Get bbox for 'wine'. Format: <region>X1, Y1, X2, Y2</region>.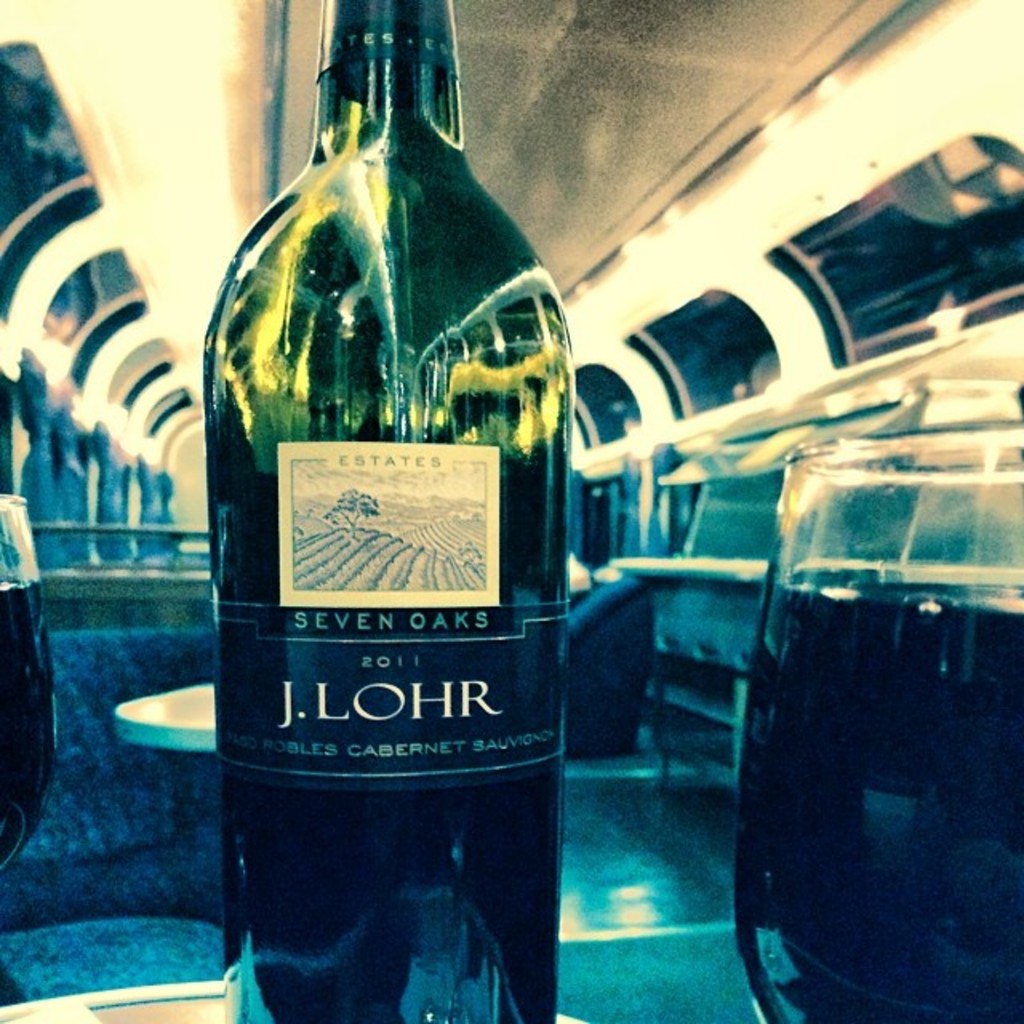
<region>205, 0, 587, 978</region>.
